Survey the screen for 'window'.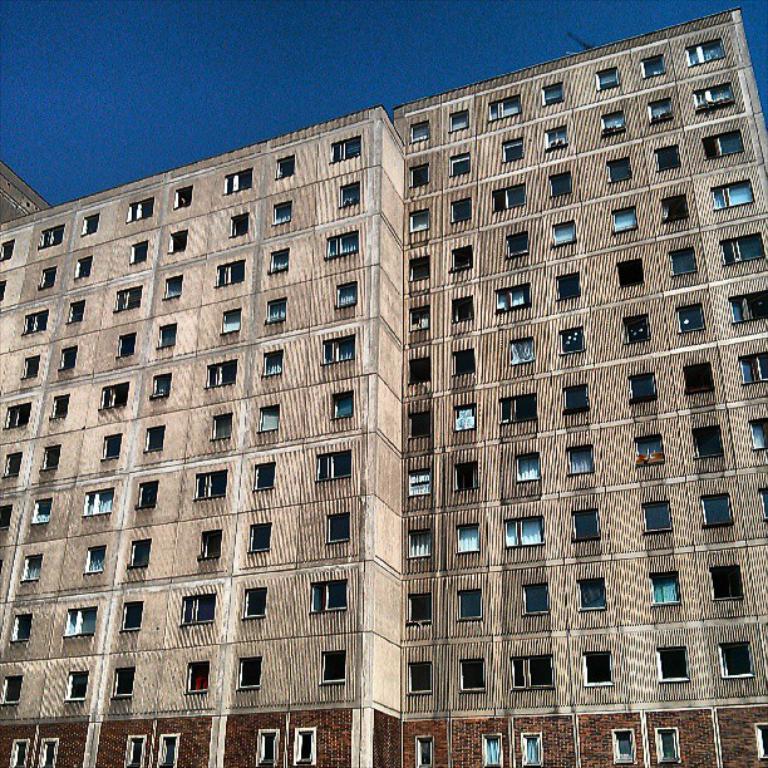
Survey found: bbox=[324, 228, 356, 256].
